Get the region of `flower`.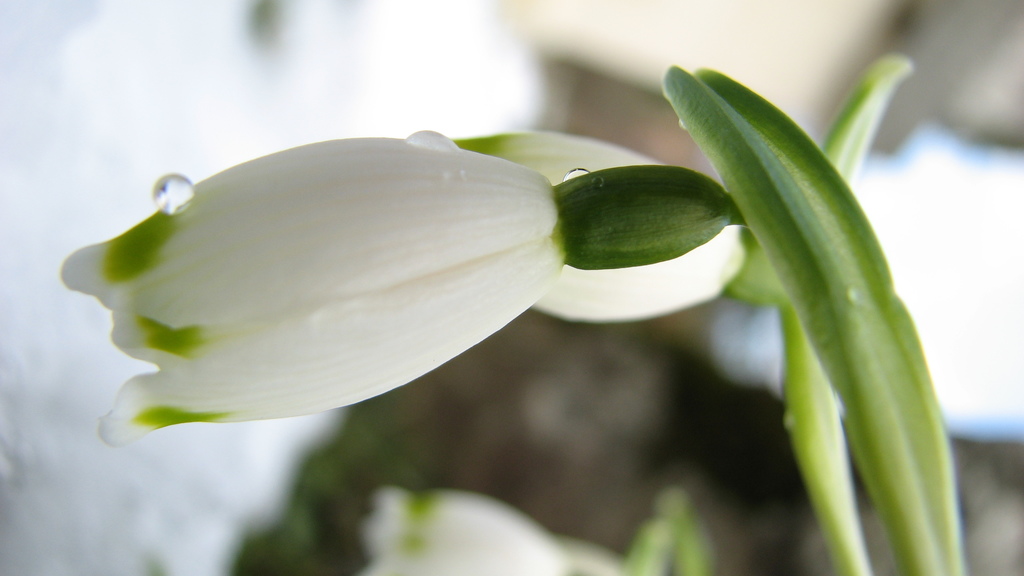
x1=59 y1=97 x2=775 y2=444.
